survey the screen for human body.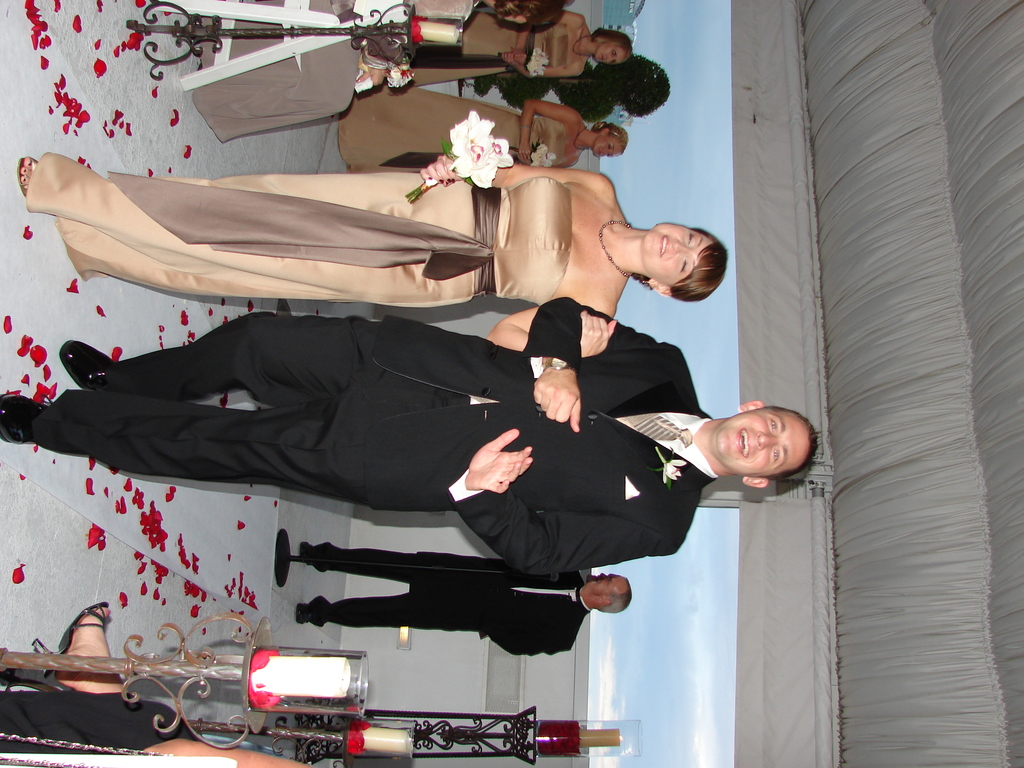
Survey found: 338, 79, 588, 166.
